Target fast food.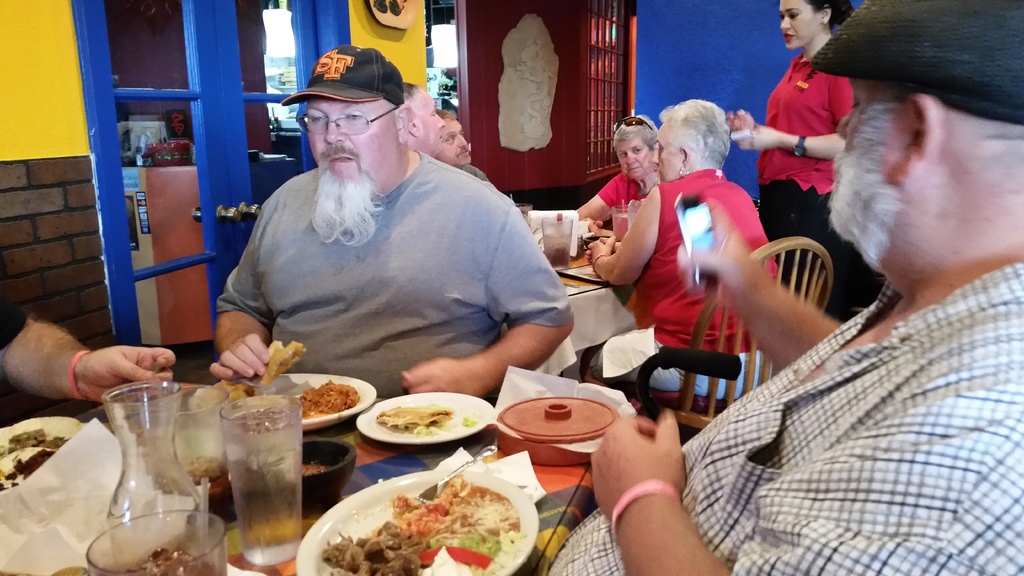
Target region: left=376, top=404, right=454, bottom=440.
